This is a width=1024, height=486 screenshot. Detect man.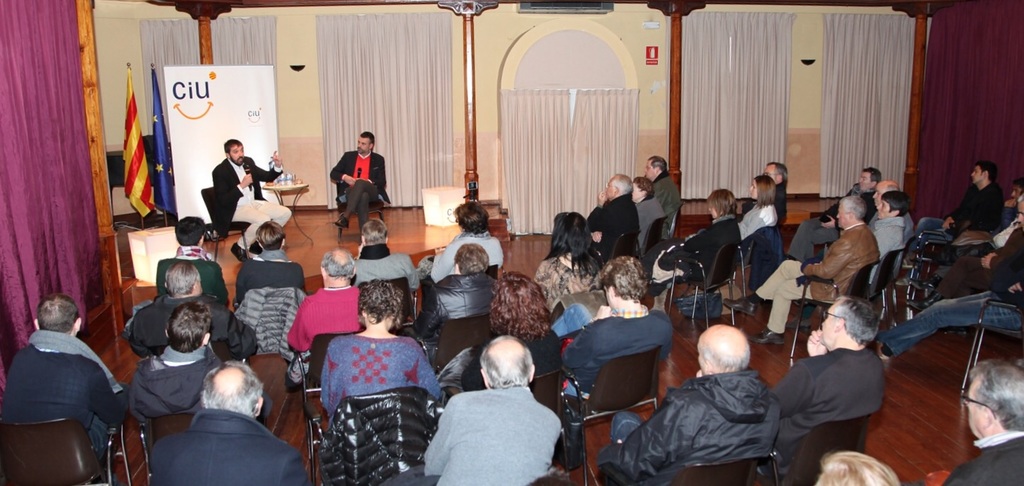
locate(355, 222, 419, 289).
